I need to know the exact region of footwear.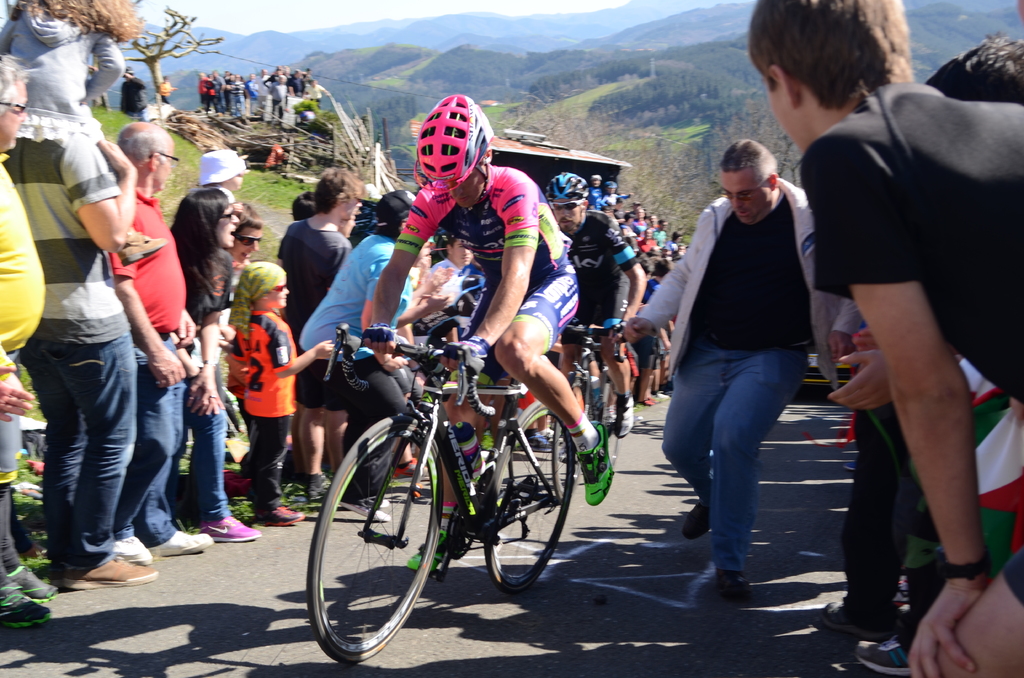
Region: pyautogui.locateOnScreen(260, 503, 301, 522).
